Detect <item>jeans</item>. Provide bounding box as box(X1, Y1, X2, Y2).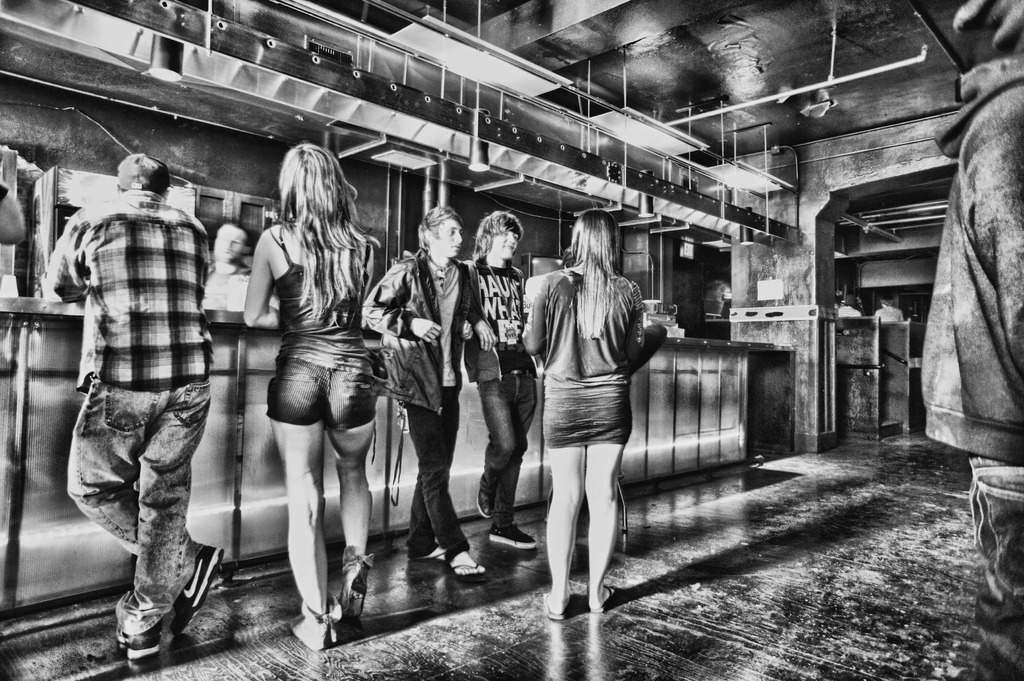
box(395, 390, 476, 554).
